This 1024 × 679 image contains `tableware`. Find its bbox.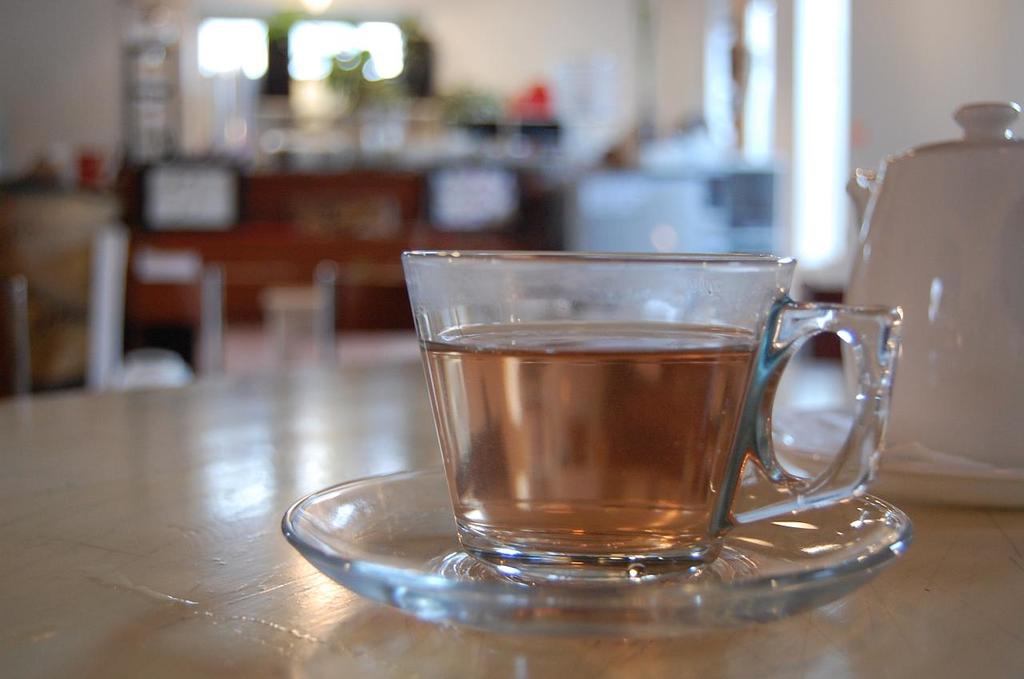
left=404, top=249, right=900, bottom=574.
